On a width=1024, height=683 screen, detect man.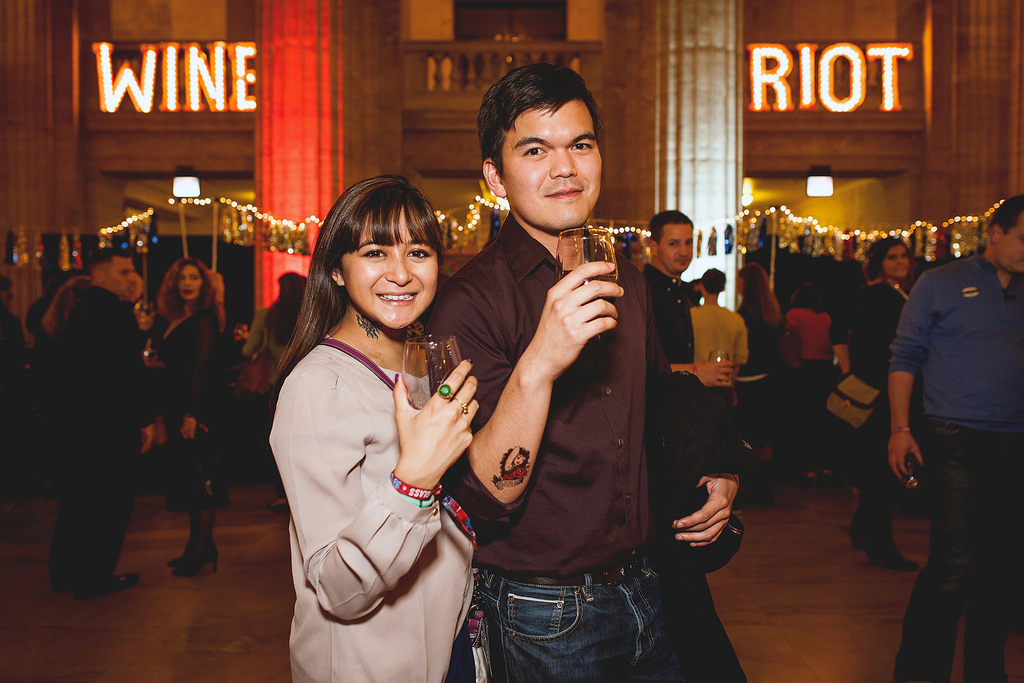
(left=877, top=182, right=1016, bottom=649).
